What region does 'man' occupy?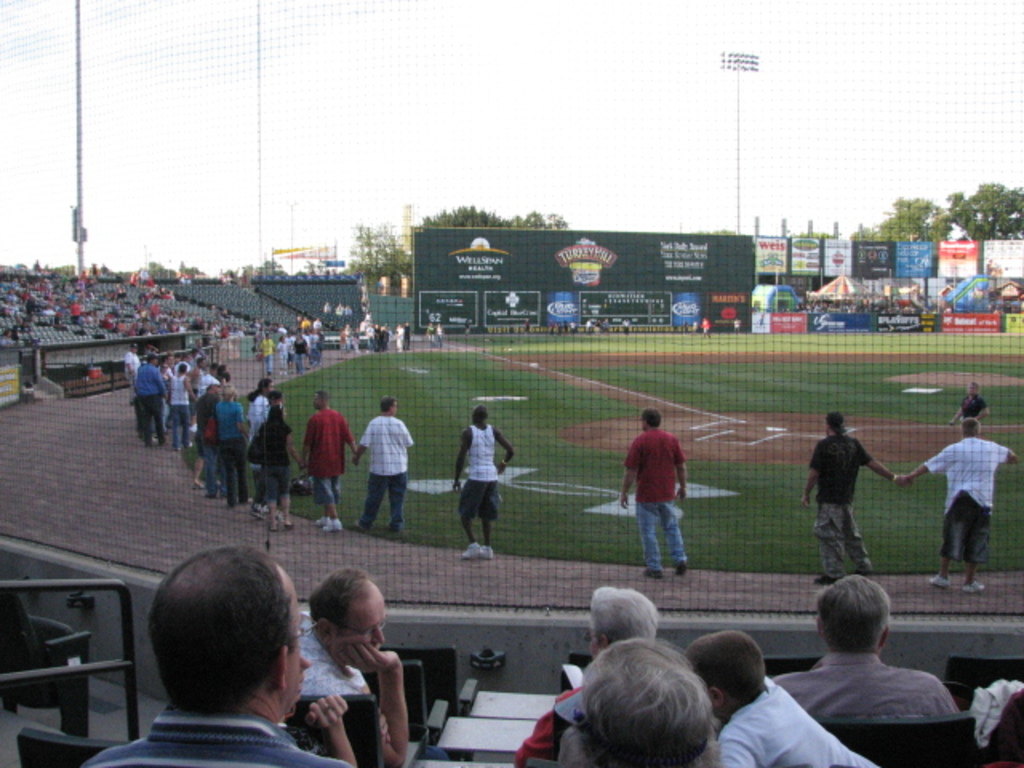
box(304, 389, 354, 528).
